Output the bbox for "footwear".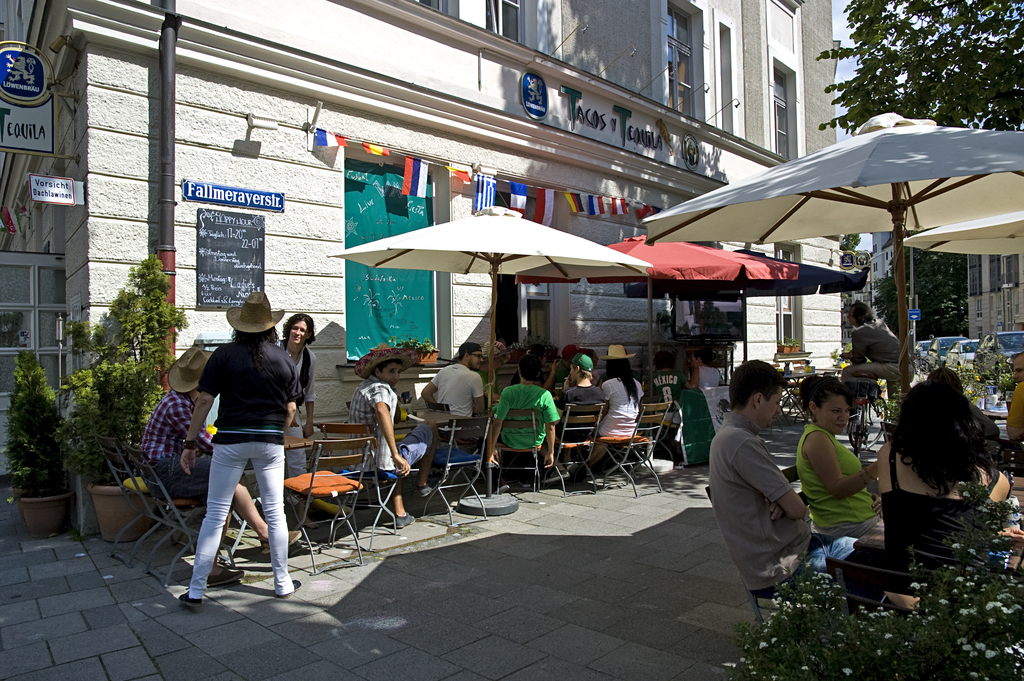
x1=180 y1=597 x2=202 y2=604.
